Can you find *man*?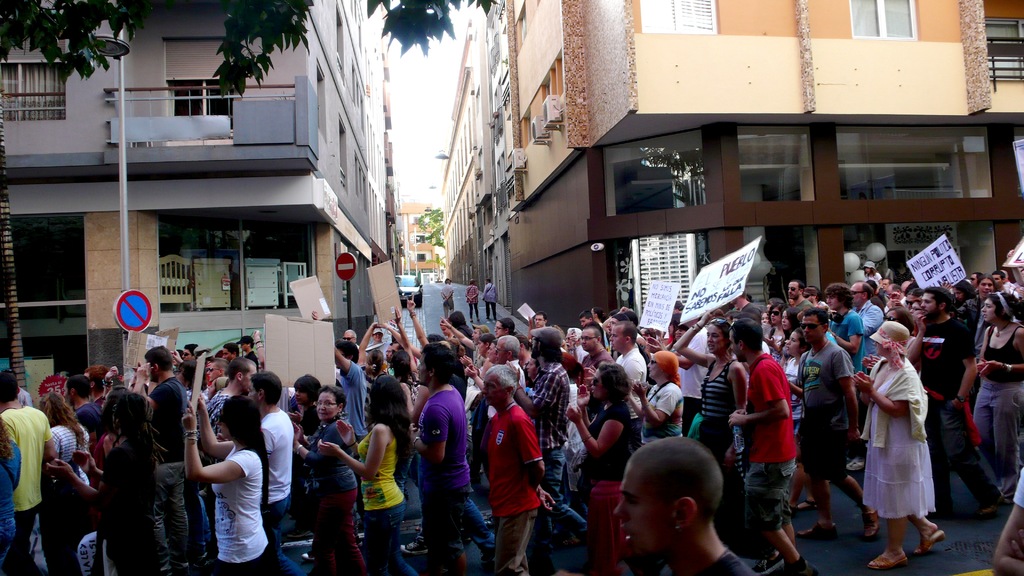
Yes, bounding box: bbox=[612, 434, 756, 575].
